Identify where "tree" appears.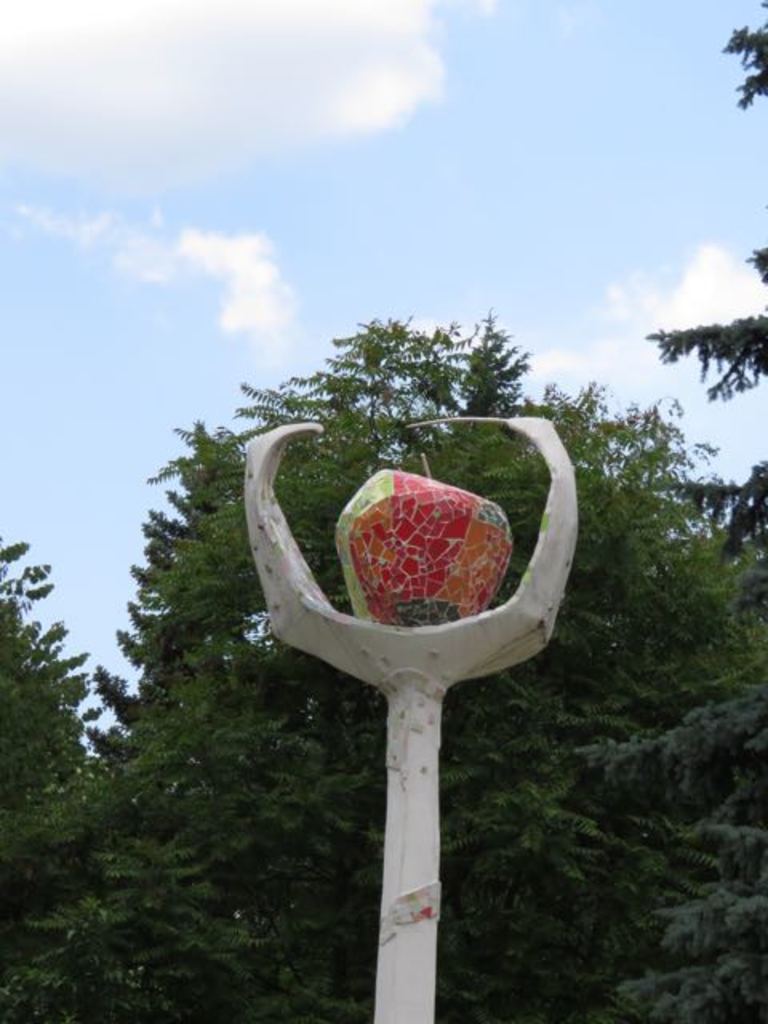
Appears at [0, 837, 312, 1022].
